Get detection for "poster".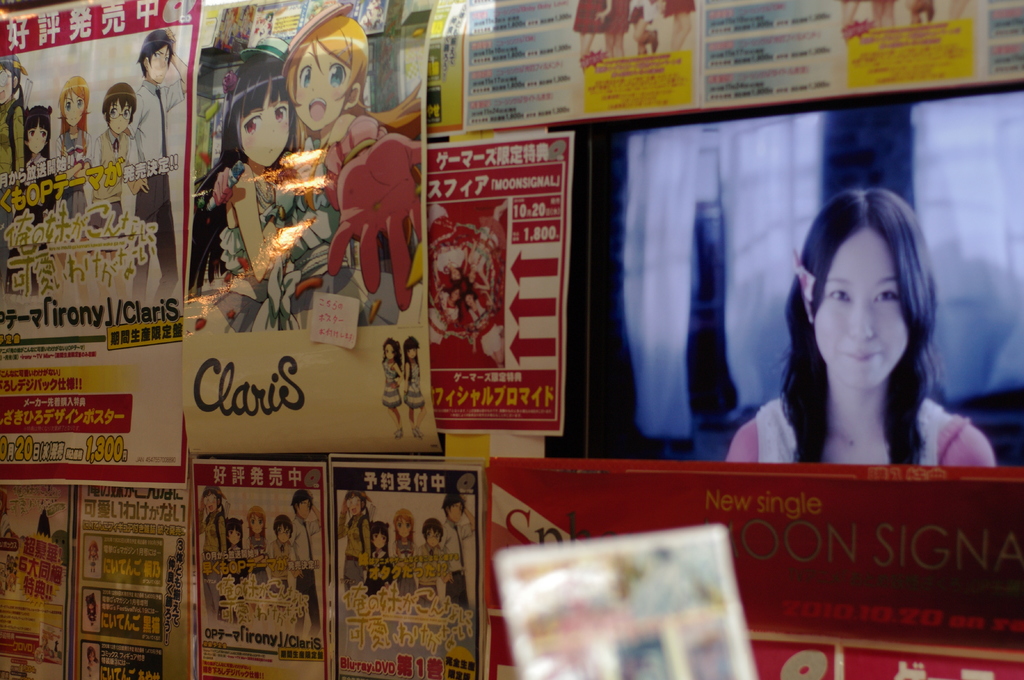
Detection: 77:483:184:679.
